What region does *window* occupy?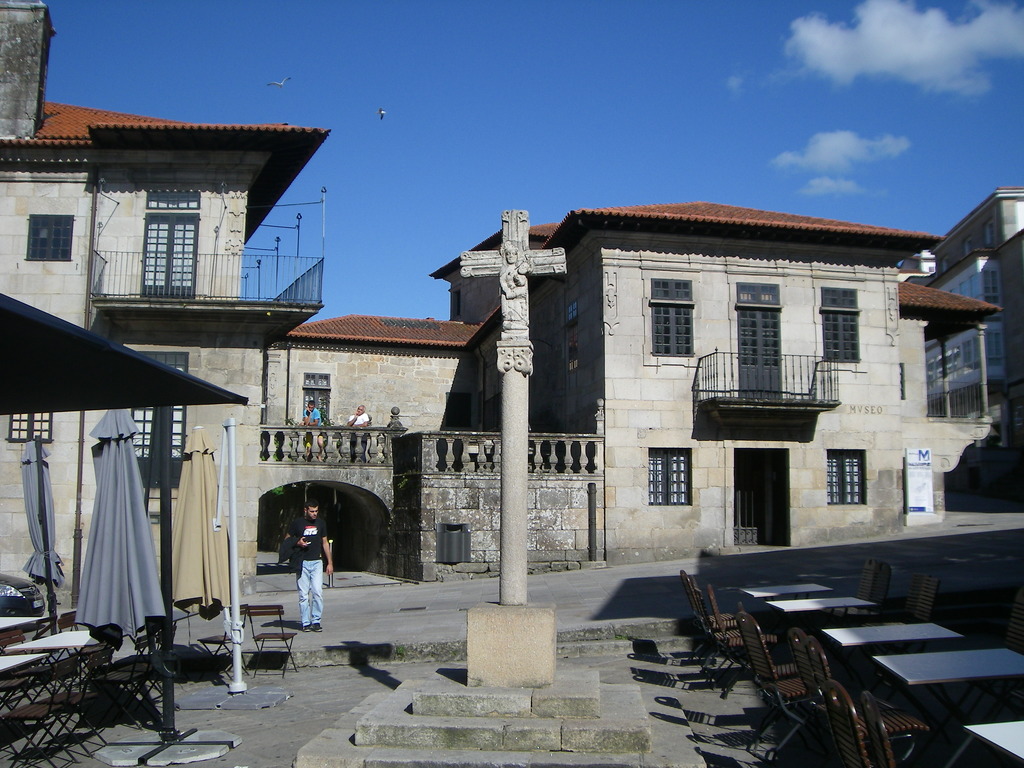
box=[816, 287, 866, 371].
